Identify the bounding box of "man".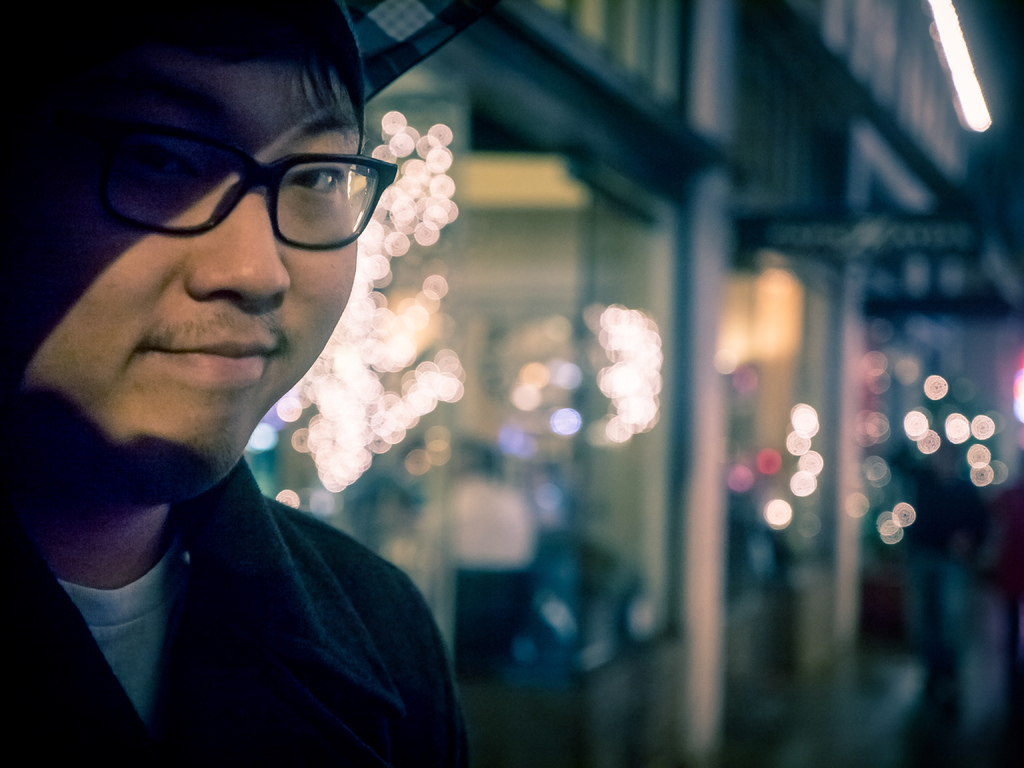
bbox(0, 3, 573, 766).
